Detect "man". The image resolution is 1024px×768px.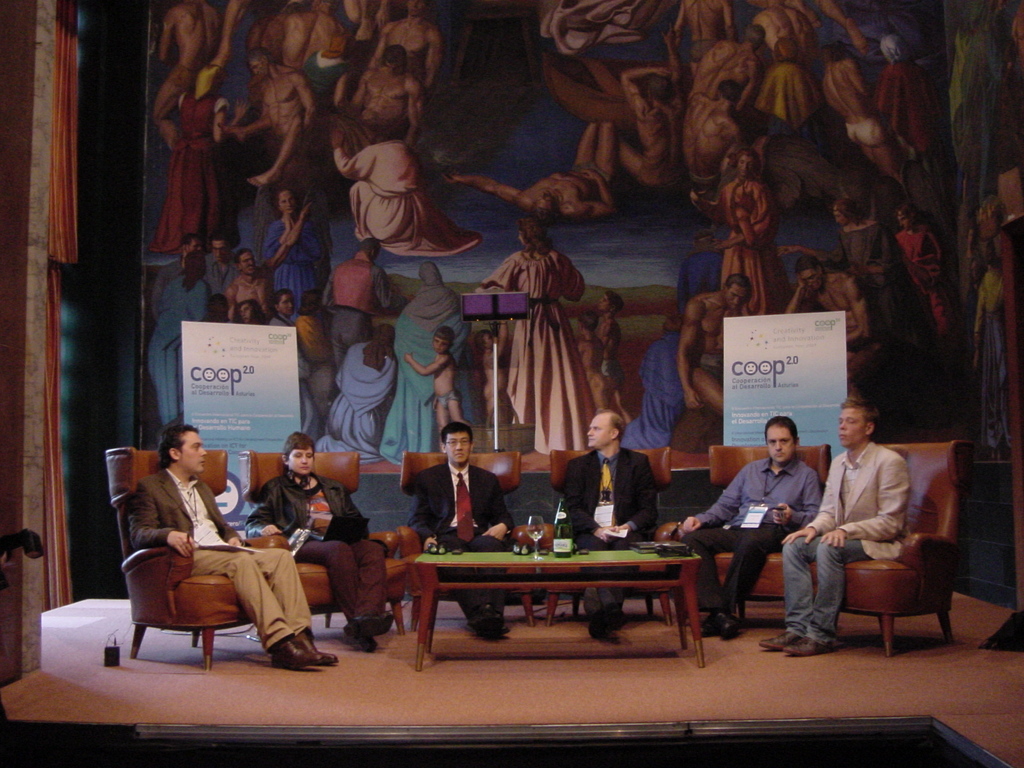
[756, 391, 908, 658].
